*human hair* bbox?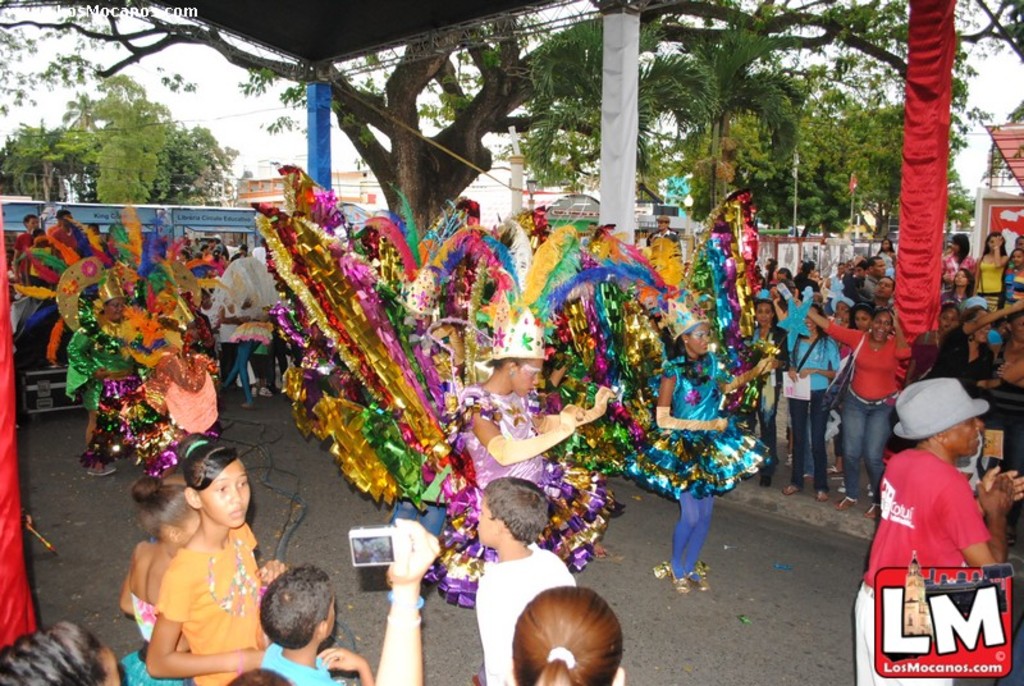
{"x1": 0, "y1": 618, "x2": 113, "y2": 685}
